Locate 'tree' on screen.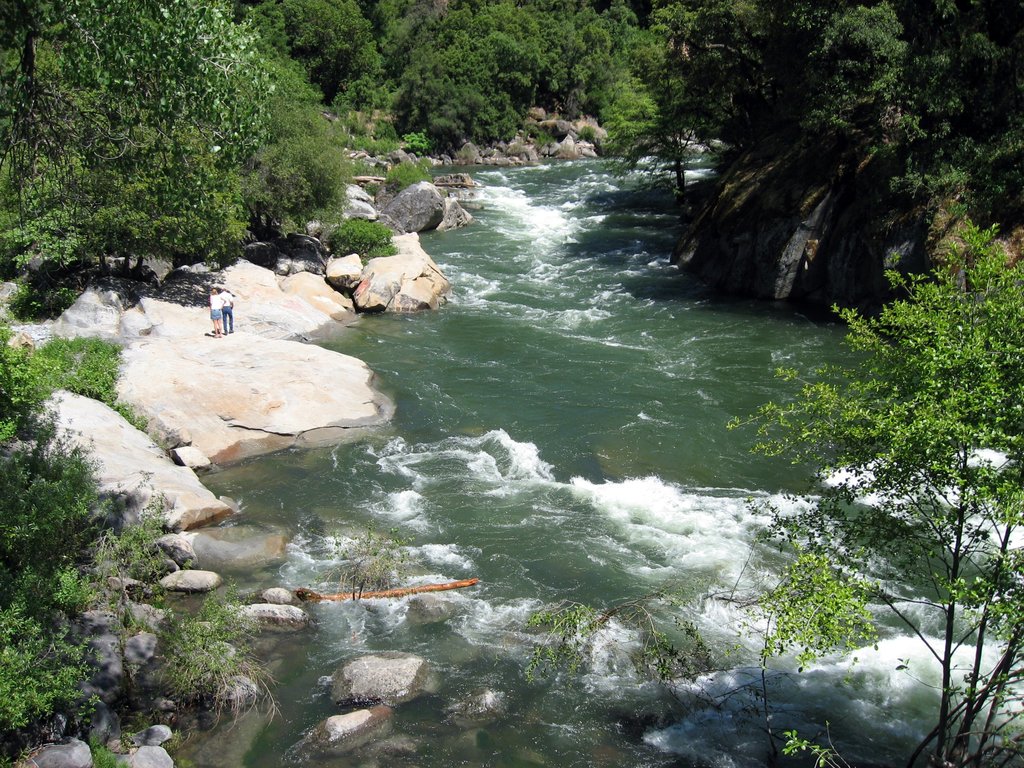
On screen at <box>726,222,1023,767</box>.
